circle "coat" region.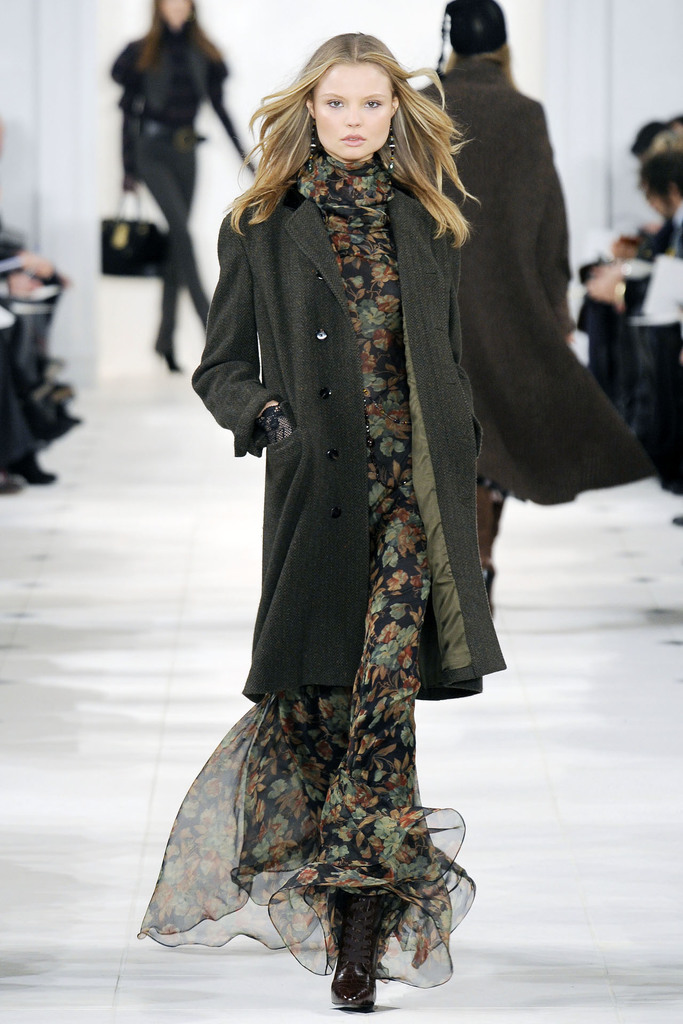
Region: bbox=[395, 42, 682, 524].
